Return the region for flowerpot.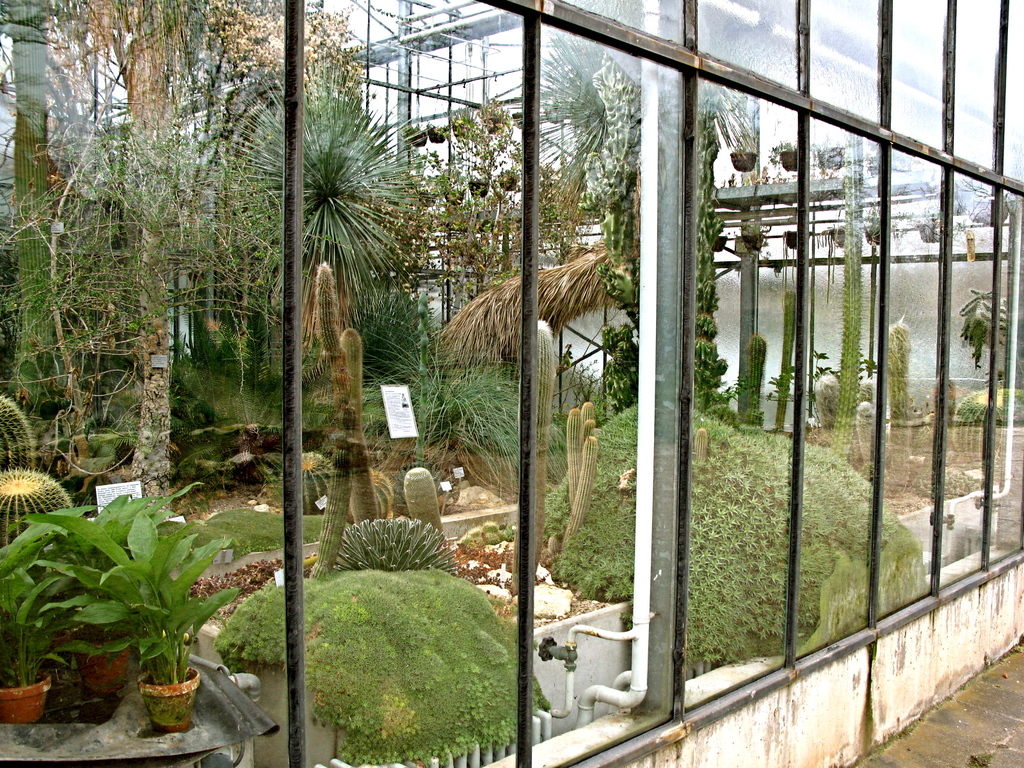
locate(428, 129, 444, 141).
